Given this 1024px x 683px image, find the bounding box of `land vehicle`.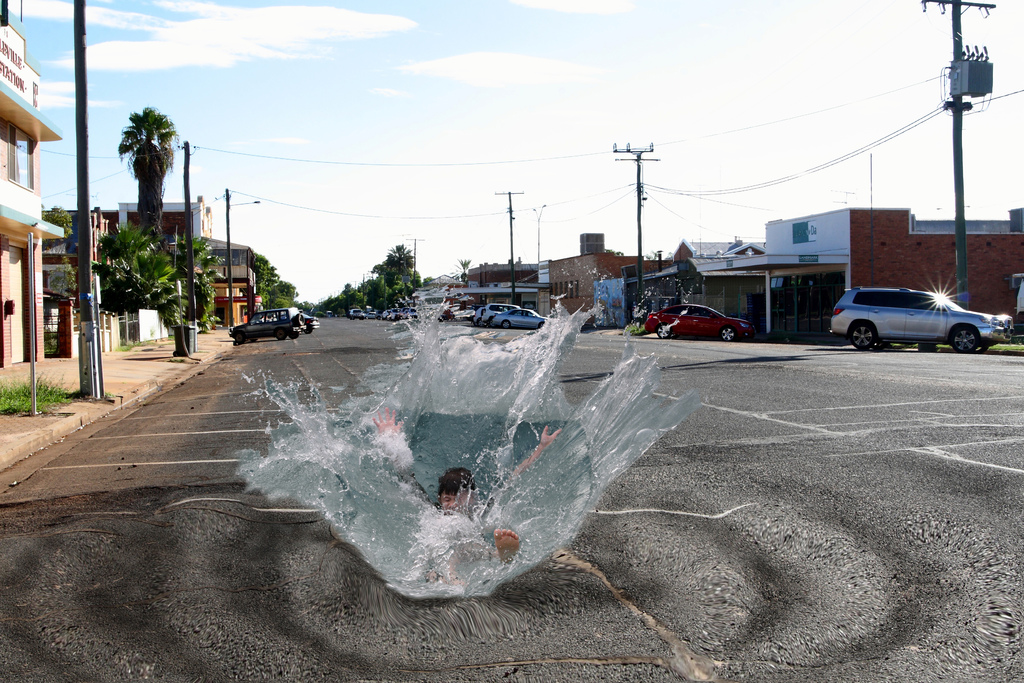
locate(475, 310, 489, 326).
